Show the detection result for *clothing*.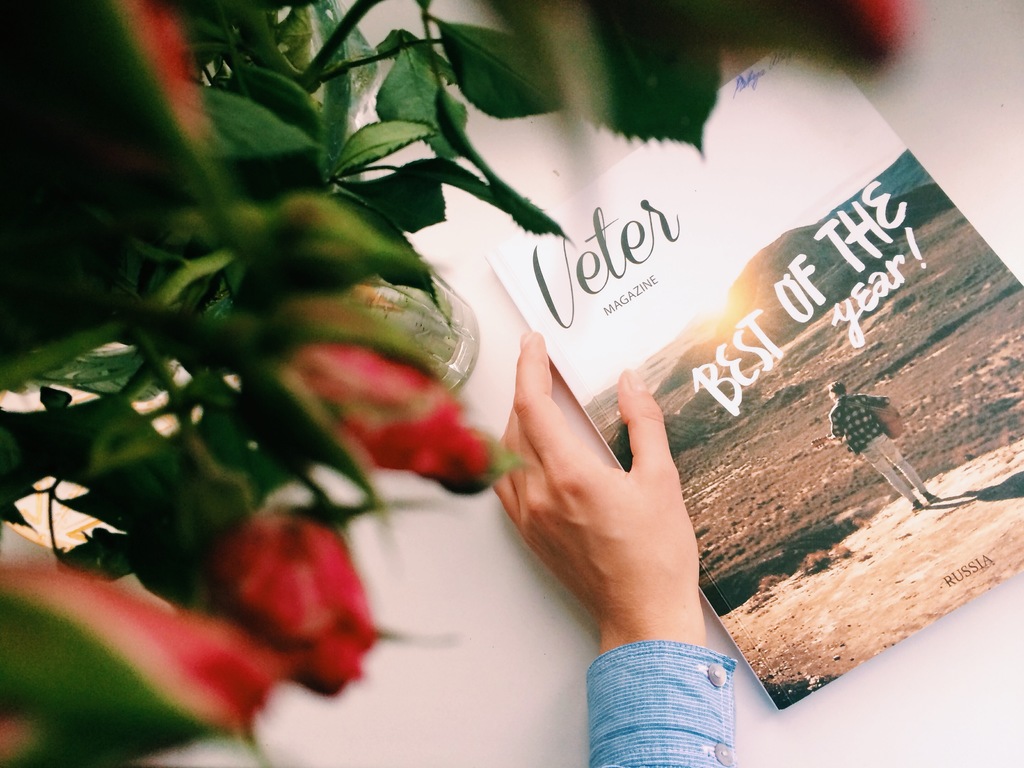
l=829, t=397, r=927, b=503.
